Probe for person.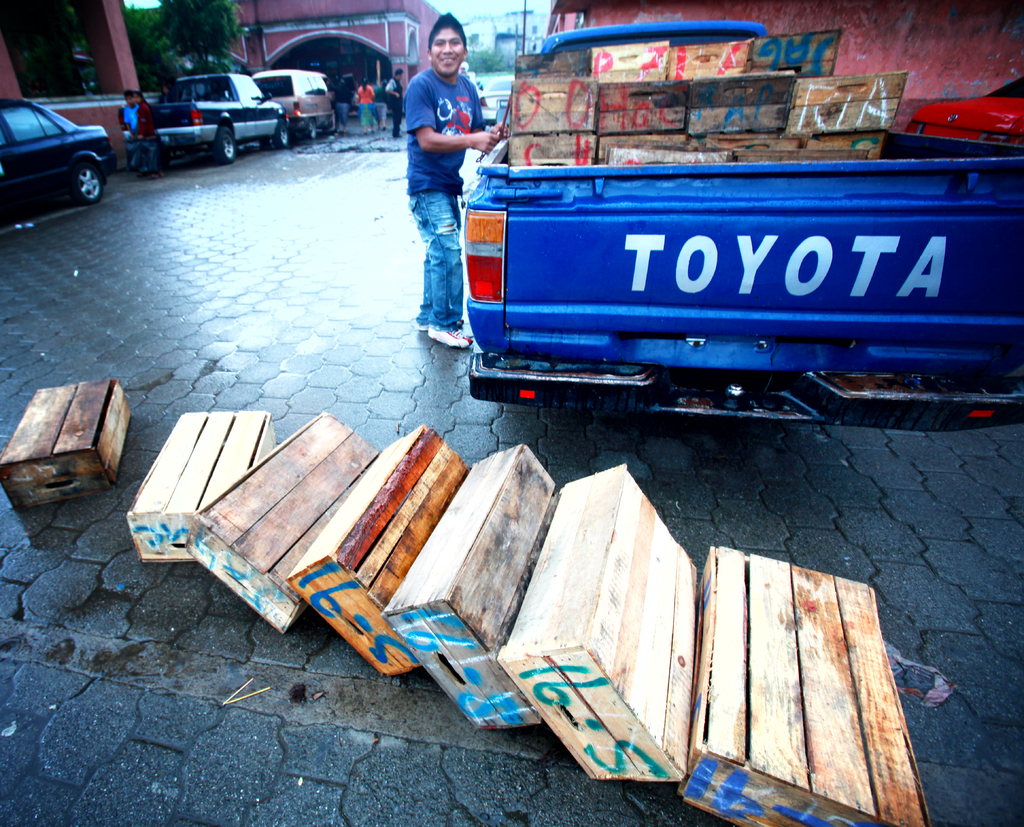
Probe result: <region>120, 92, 159, 170</region>.
